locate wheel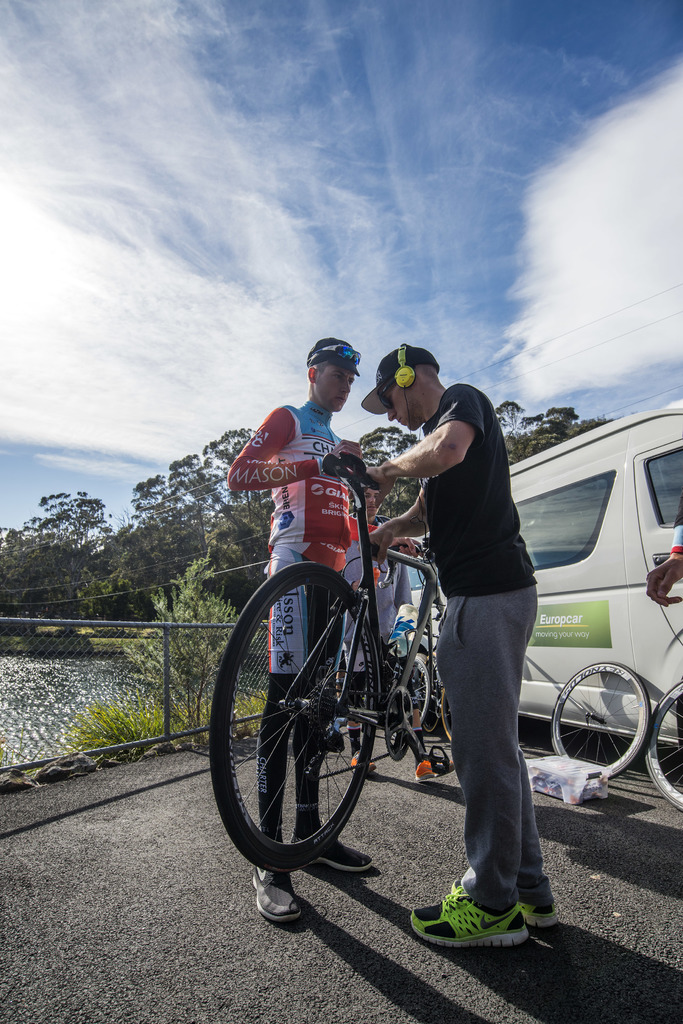
BBox(440, 692, 453, 746)
